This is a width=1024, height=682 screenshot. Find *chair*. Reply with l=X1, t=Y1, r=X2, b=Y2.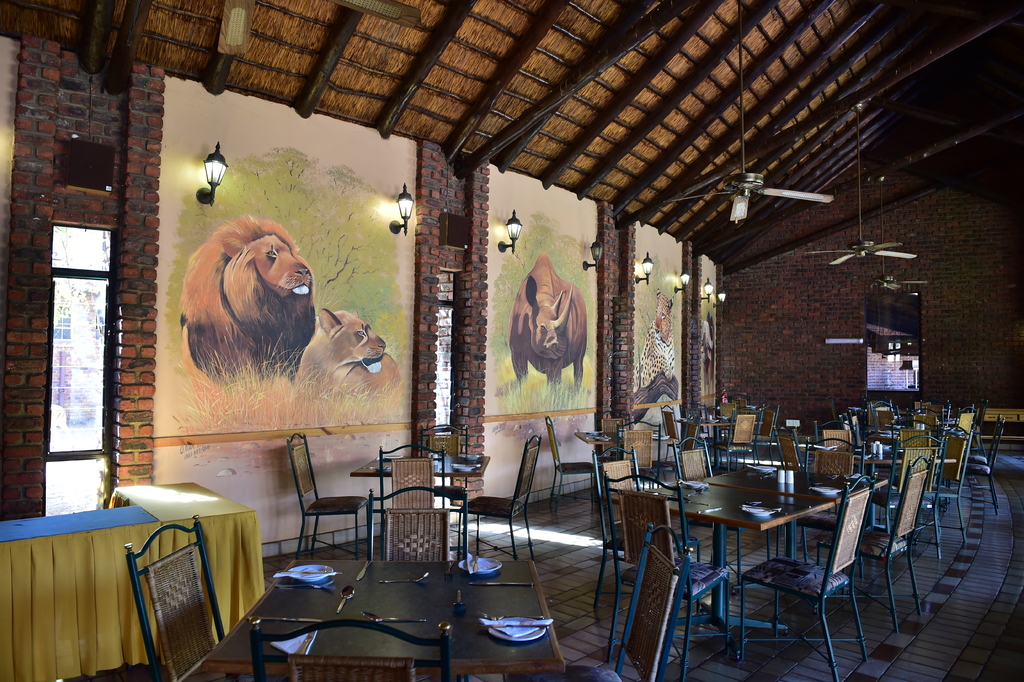
l=866, t=433, r=945, b=564.
